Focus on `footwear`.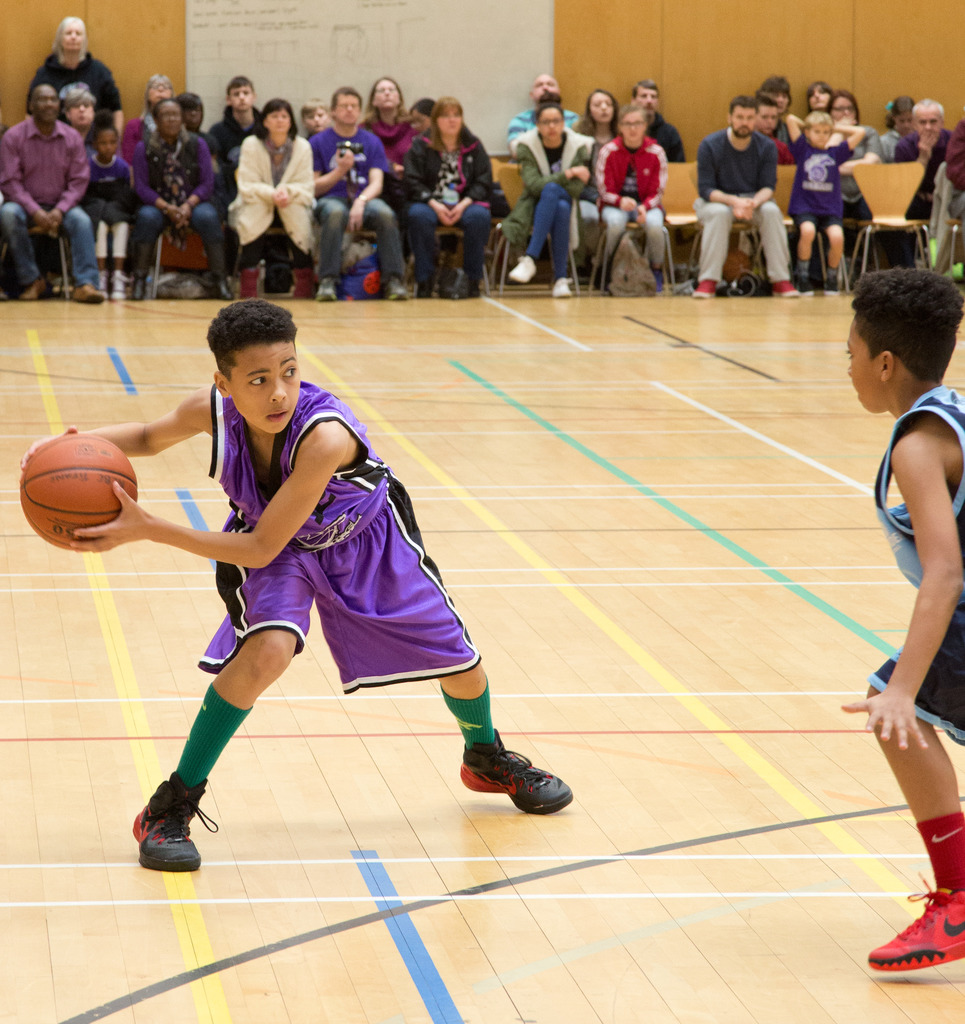
Focused at rect(550, 280, 573, 301).
